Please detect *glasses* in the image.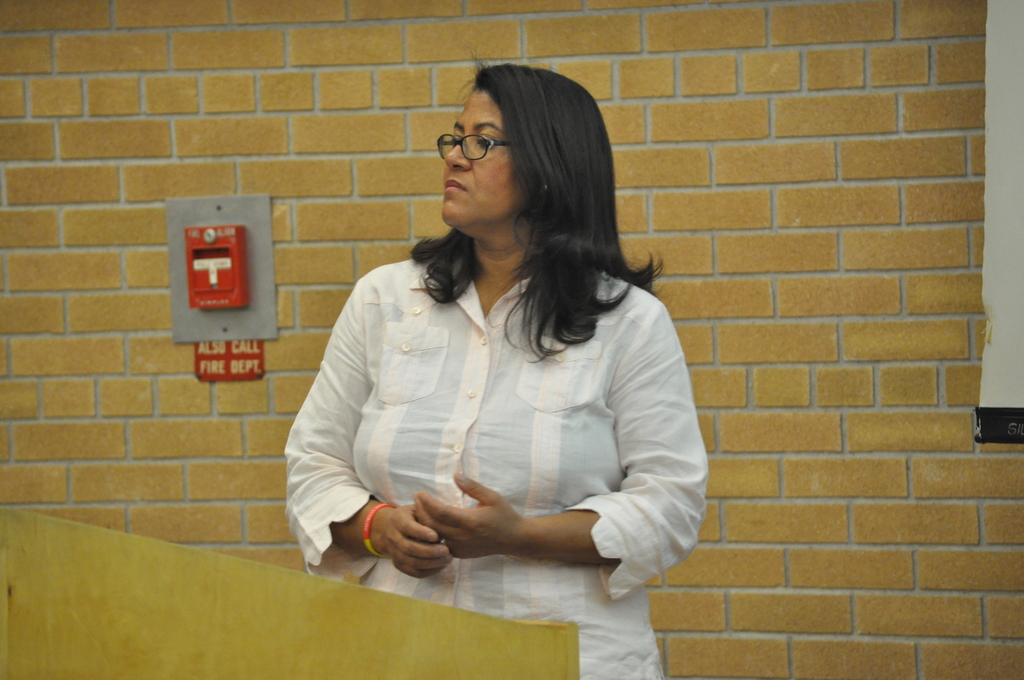
x1=431, y1=118, x2=527, y2=166.
